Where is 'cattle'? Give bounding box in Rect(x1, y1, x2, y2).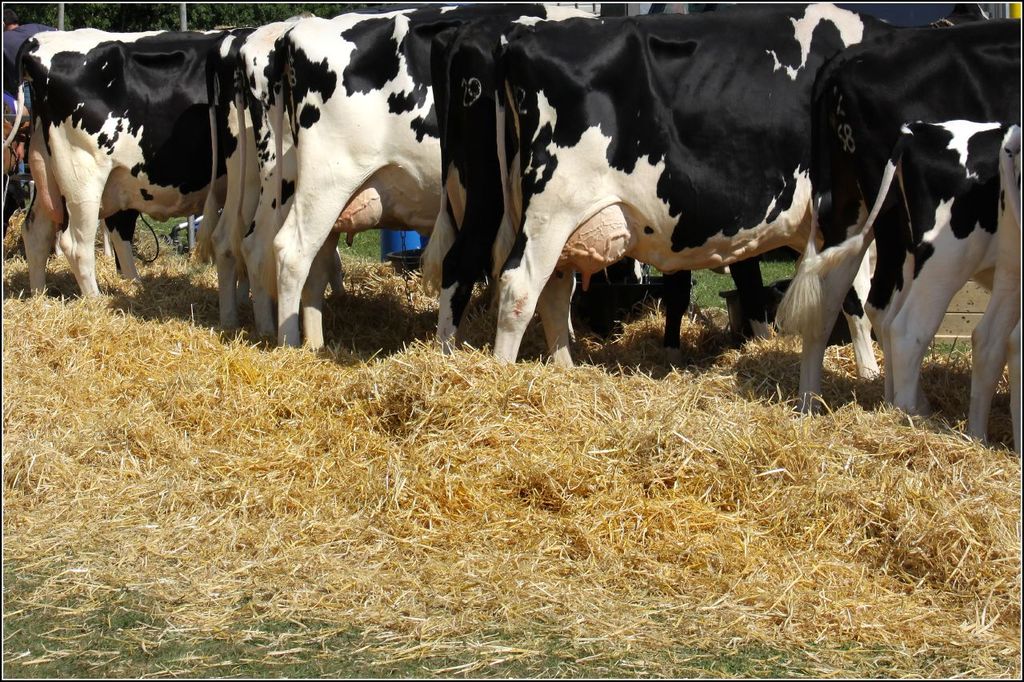
Rect(488, 8, 958, 393).
